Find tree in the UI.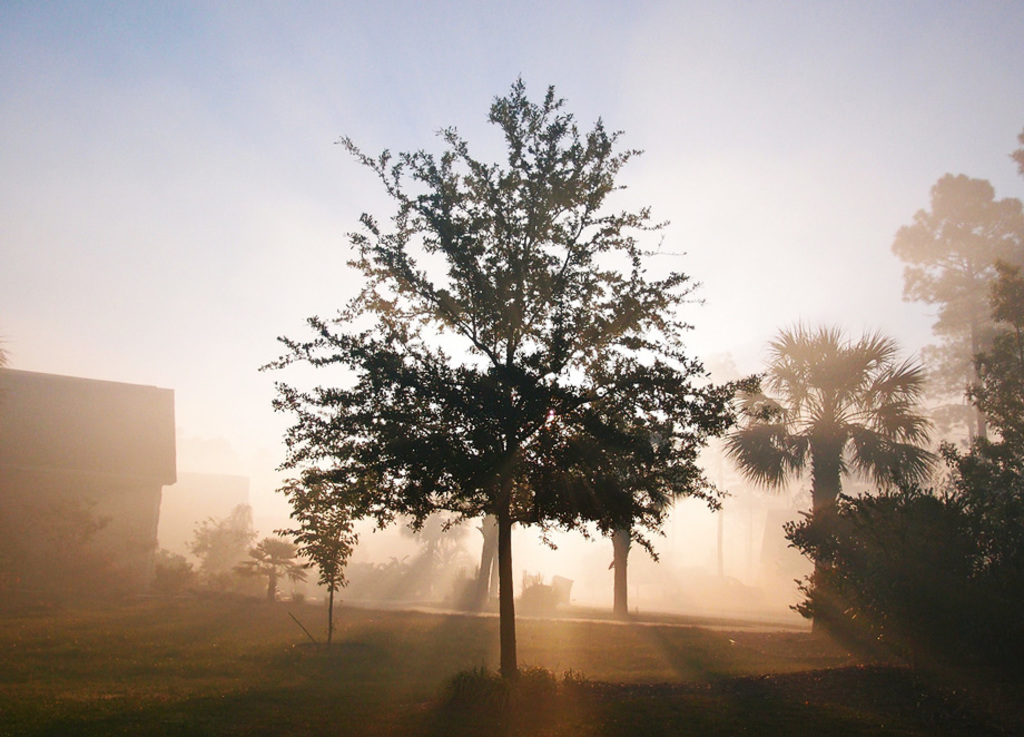
UI element at bbox=(240, 524, 308, 603).
